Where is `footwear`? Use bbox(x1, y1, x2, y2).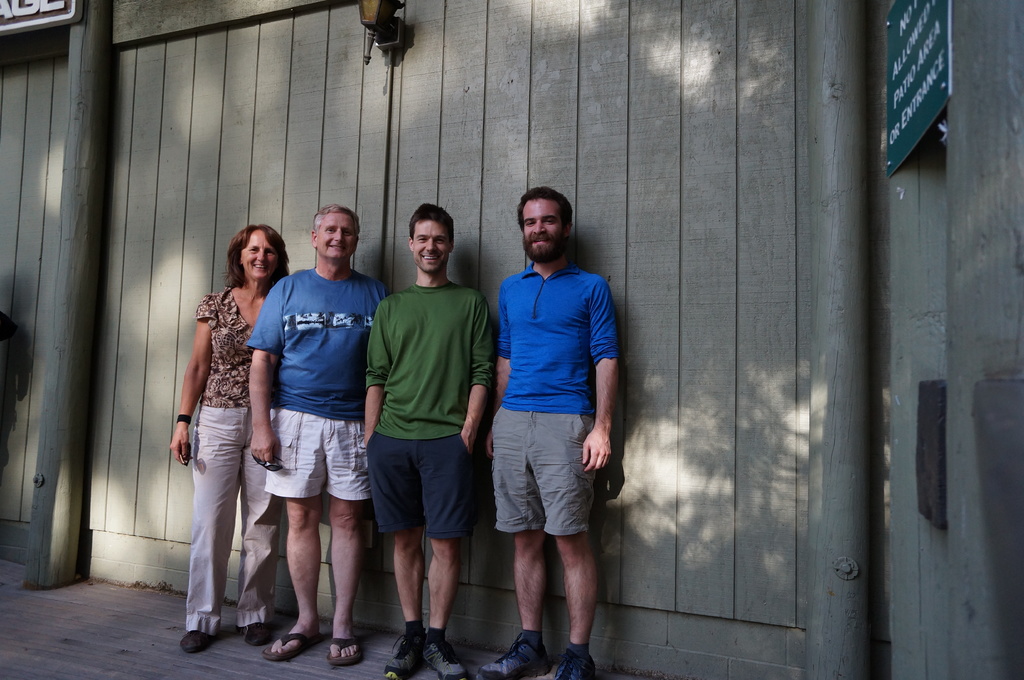
bbox(383, 627, 422, 679).
